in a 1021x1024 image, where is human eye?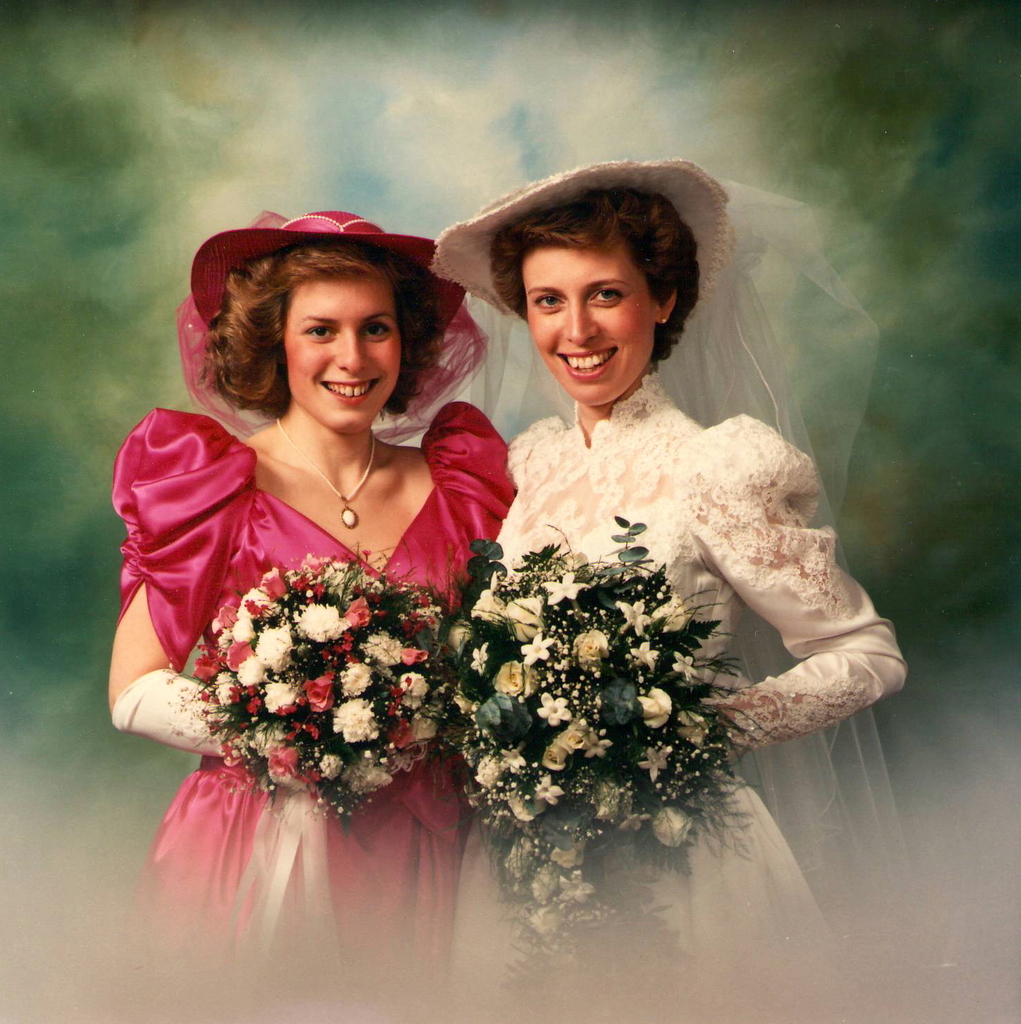
<region>362, 316, 393, 341</region>.
